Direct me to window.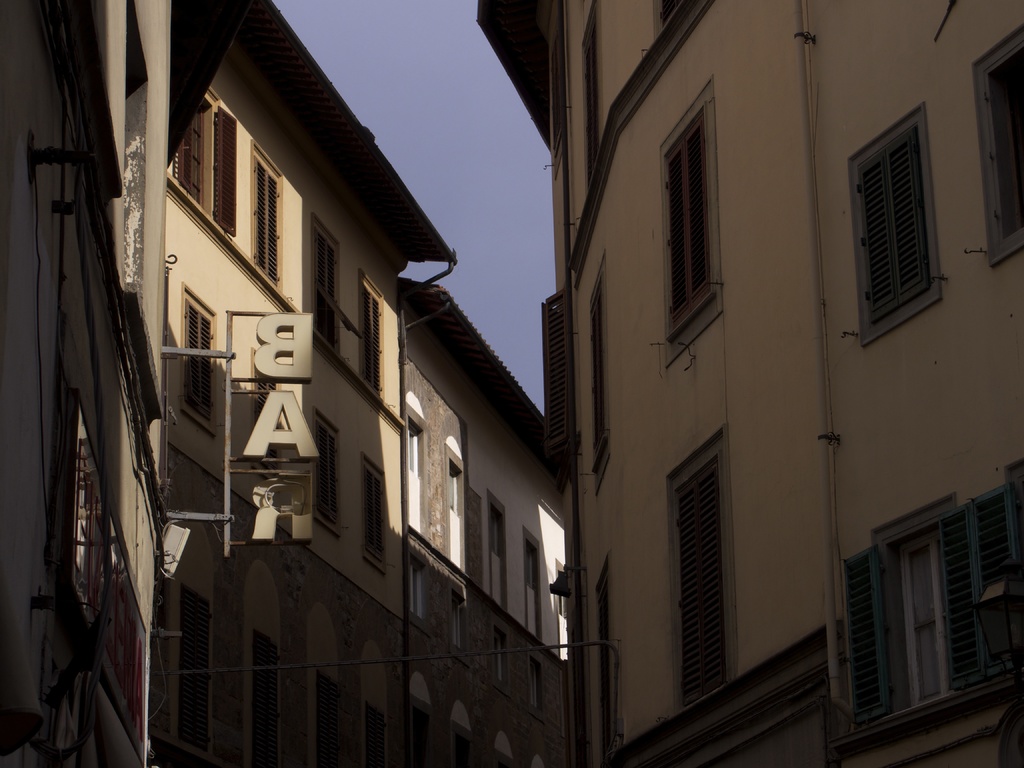
Direction: box(837, 485, 1010, 749).
